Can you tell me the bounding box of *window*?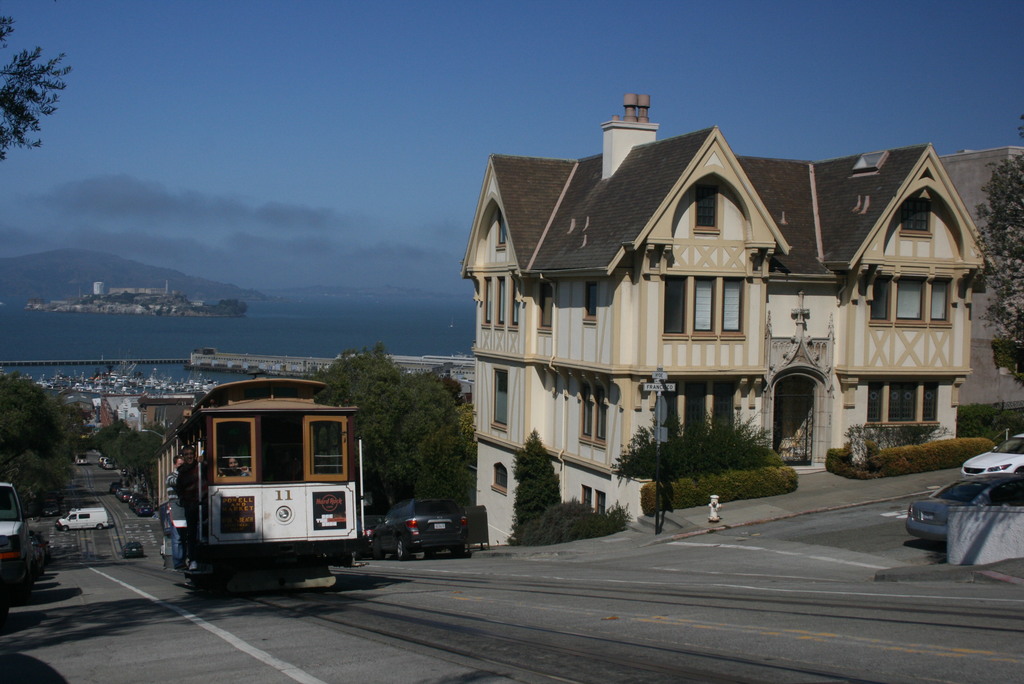
{"x1": 488, "y1": 460, "x2": 507, "y2": 495}.
